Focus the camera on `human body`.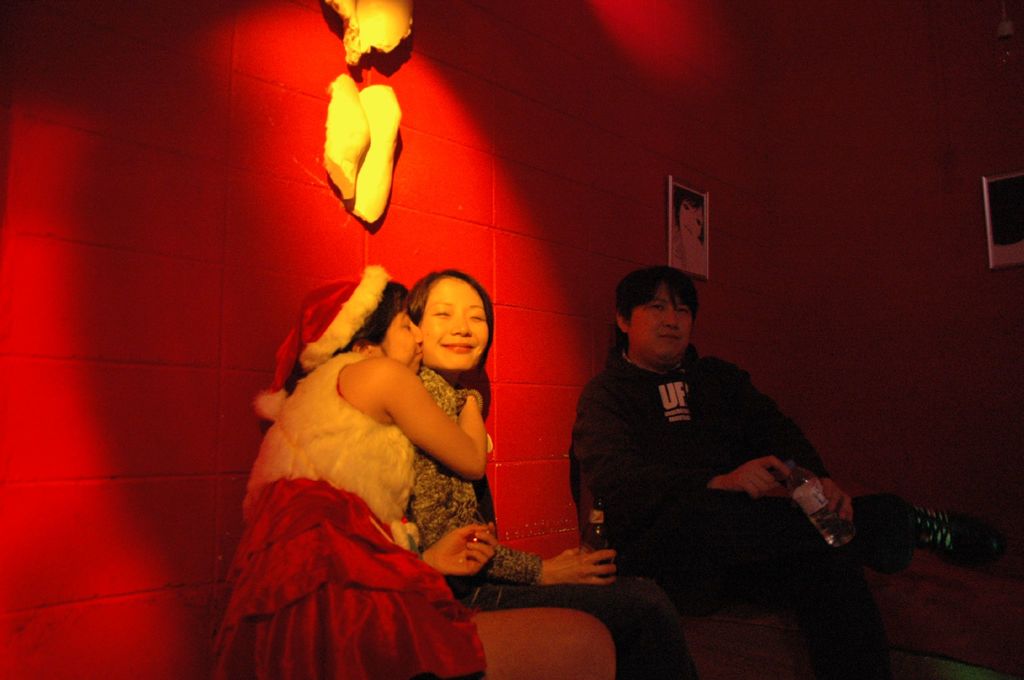
Focus region: box=[550, 259, 802, 679].
